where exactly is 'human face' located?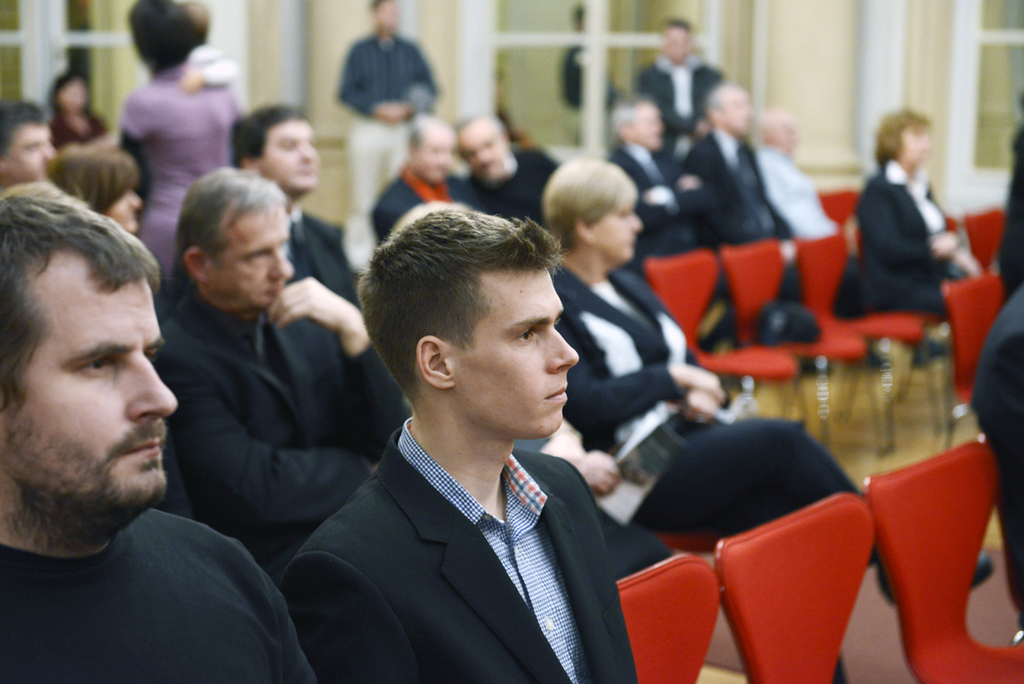
Its bounding box is BBox(416, 132, 457, 180).
